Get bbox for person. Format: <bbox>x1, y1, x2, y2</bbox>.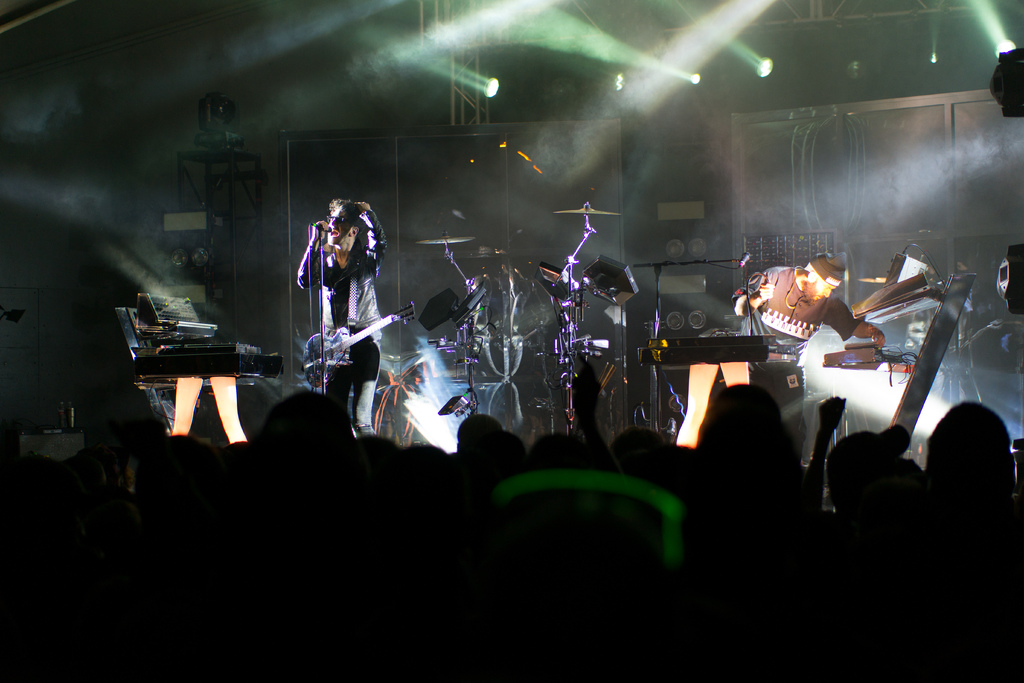
<bbox>301, 173, 384, 404</bbox>.
